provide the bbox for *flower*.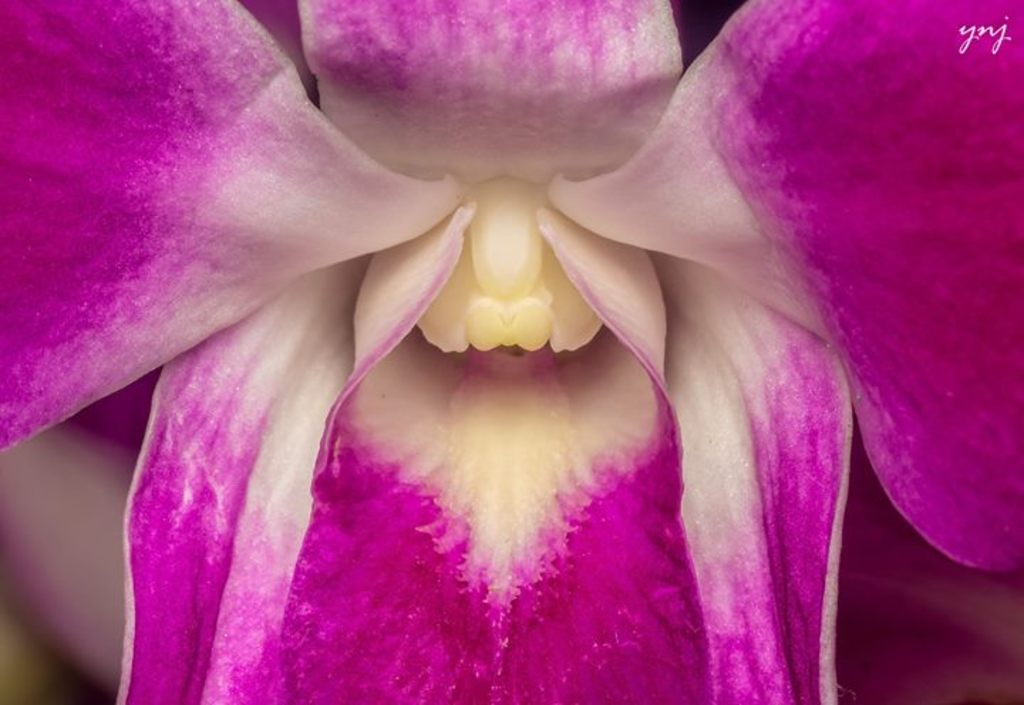
region(16, 0, 942, 662).
